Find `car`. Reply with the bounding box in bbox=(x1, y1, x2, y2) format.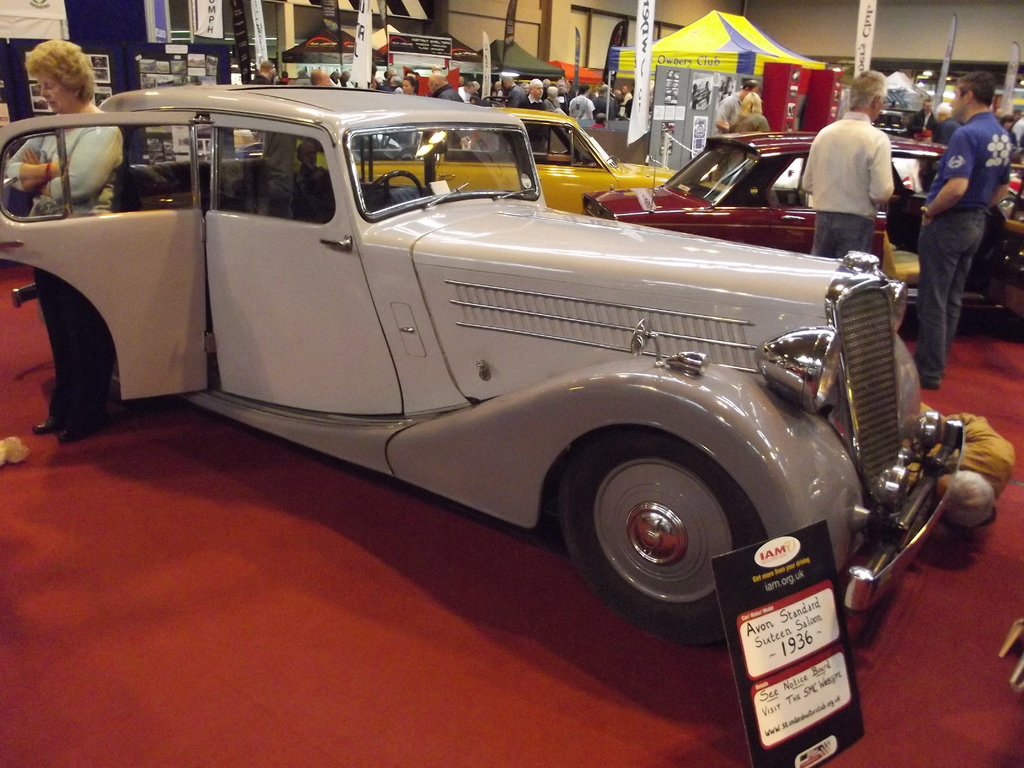
bbox=(0, 77, 965, 646).
